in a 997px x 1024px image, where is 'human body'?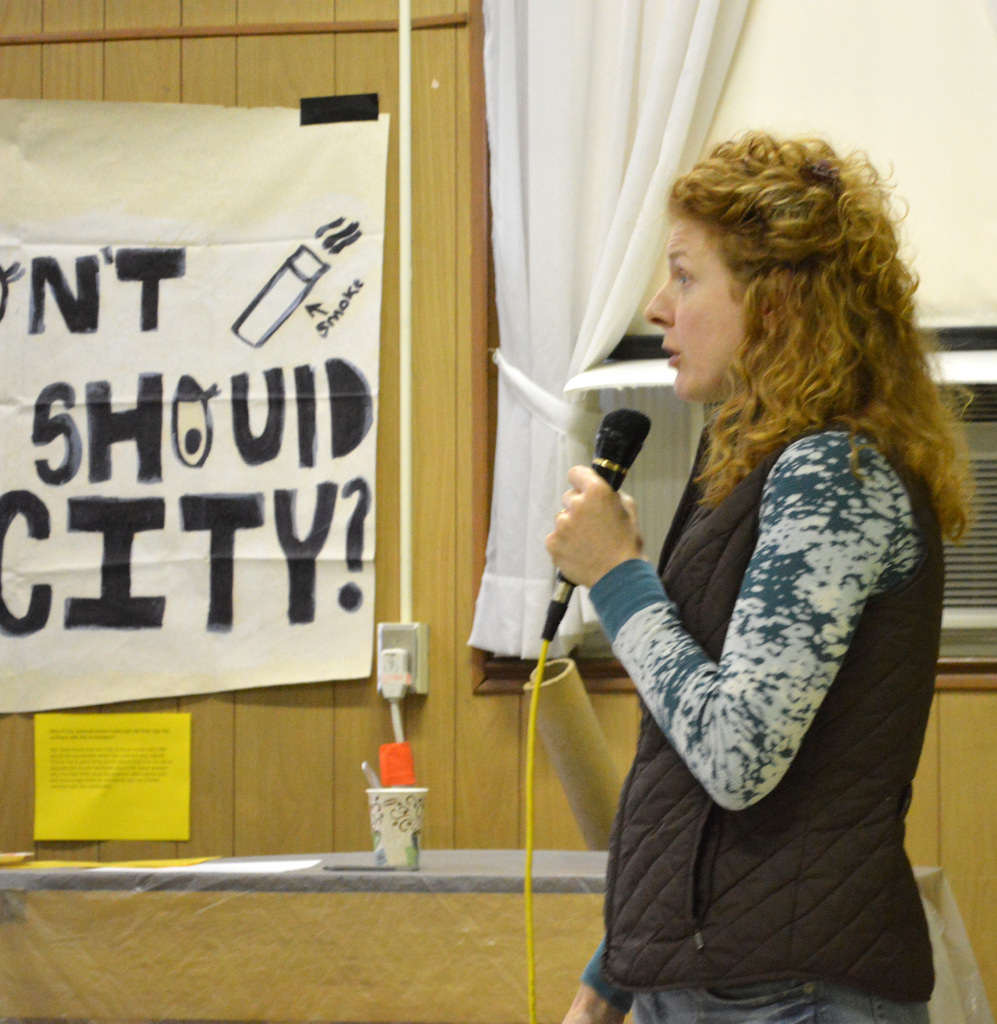
[580, 113, 975, 1023].
